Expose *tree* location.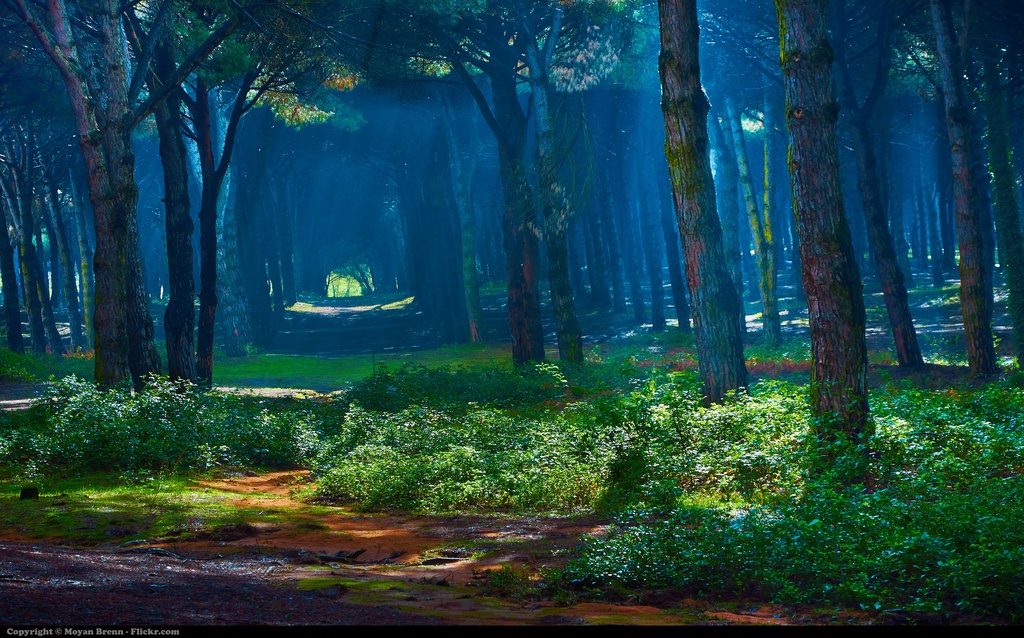
Exposed at rect(0, 45, 84, 341).
